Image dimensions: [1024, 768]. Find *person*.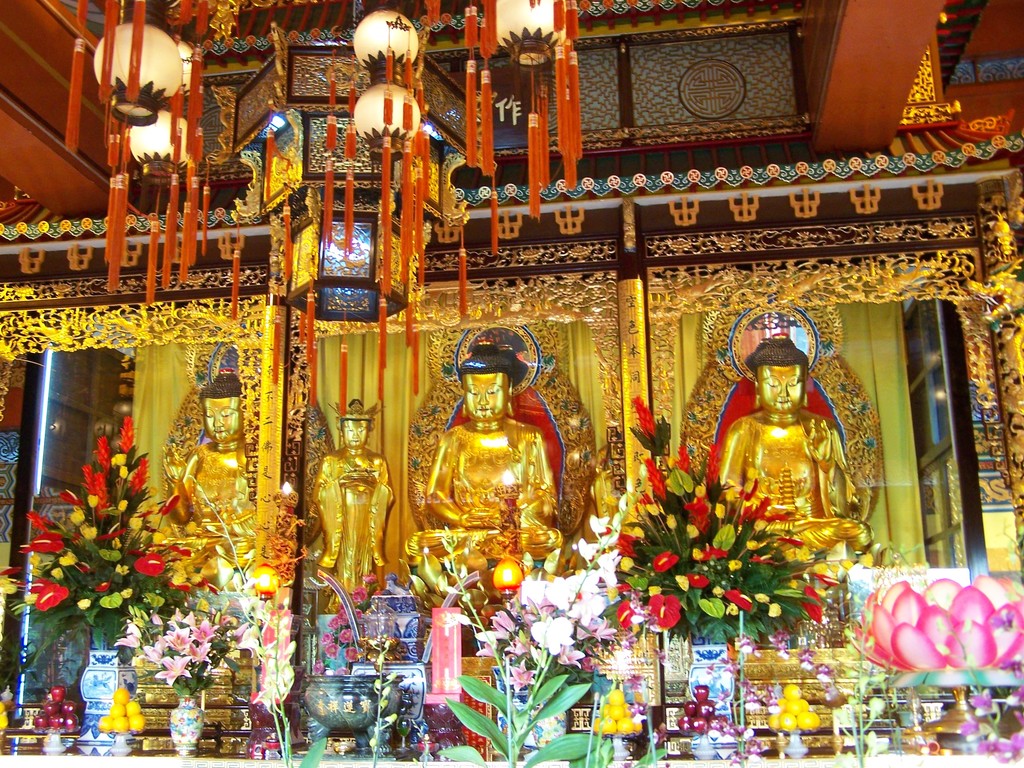
x1=150 y1=371 x2=254 y2=579.
